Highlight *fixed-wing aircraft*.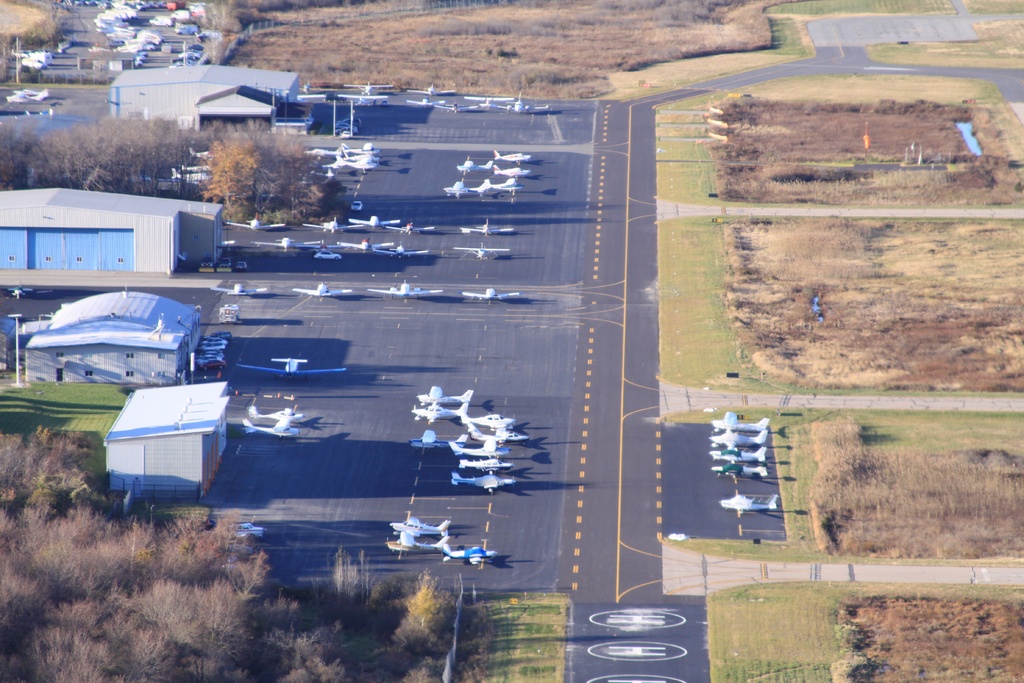
Highlighted region: x1=446 y1=176 x2=484 y2=193.
